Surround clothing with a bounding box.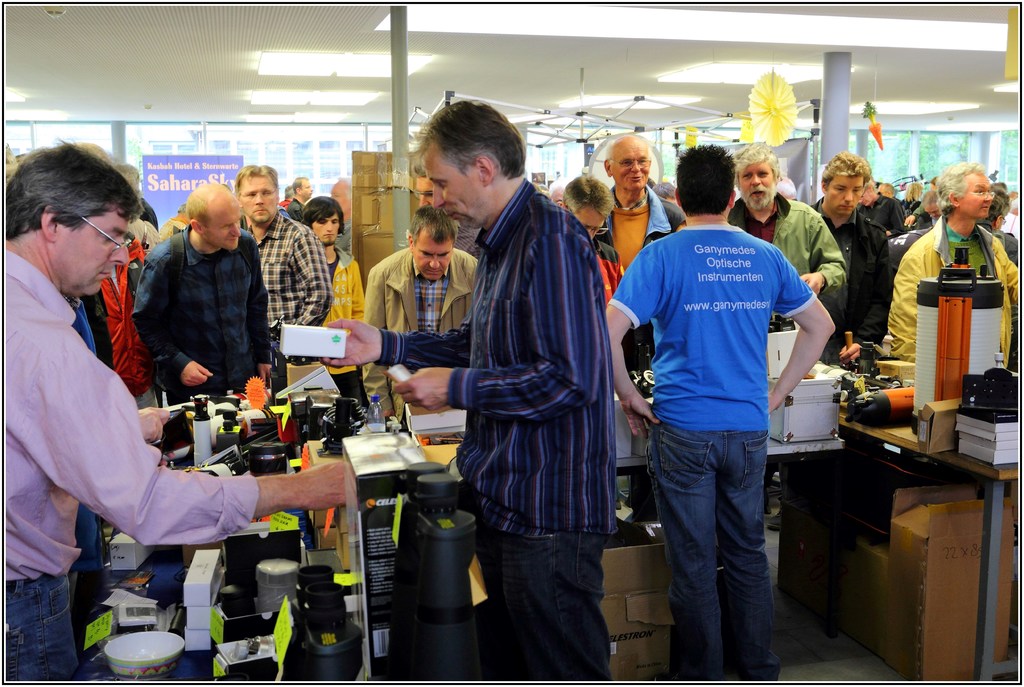
detection(584, 181, 687, 268).
